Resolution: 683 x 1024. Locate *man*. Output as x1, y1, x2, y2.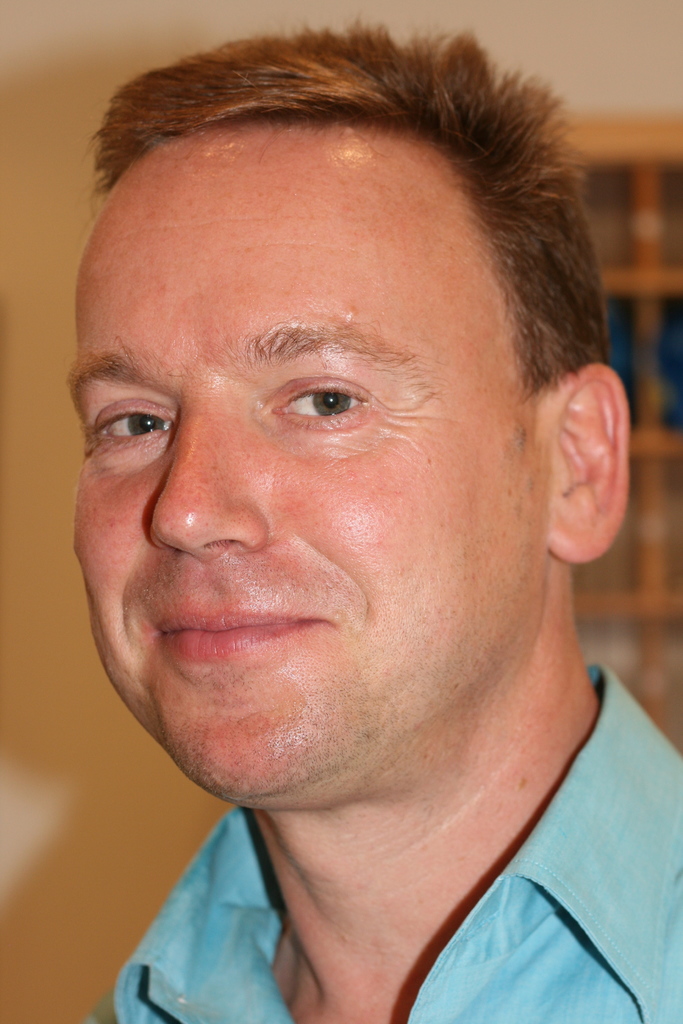
0, 25, 682, 1023.
